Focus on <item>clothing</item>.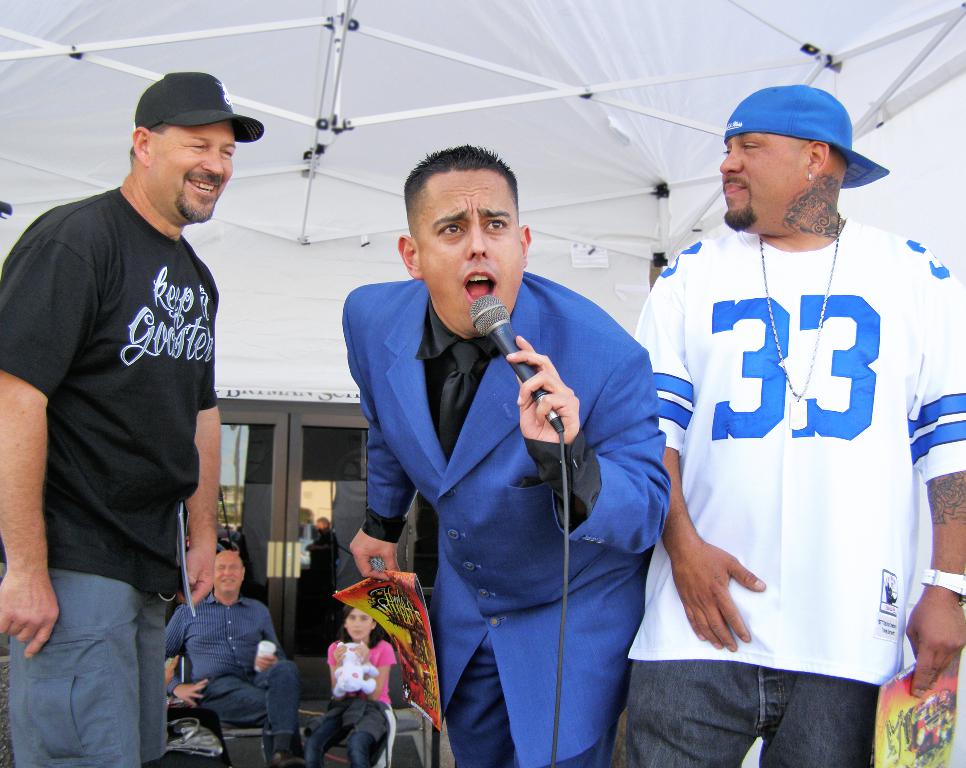
Focused at Rect(0, 177, 225, 767).
